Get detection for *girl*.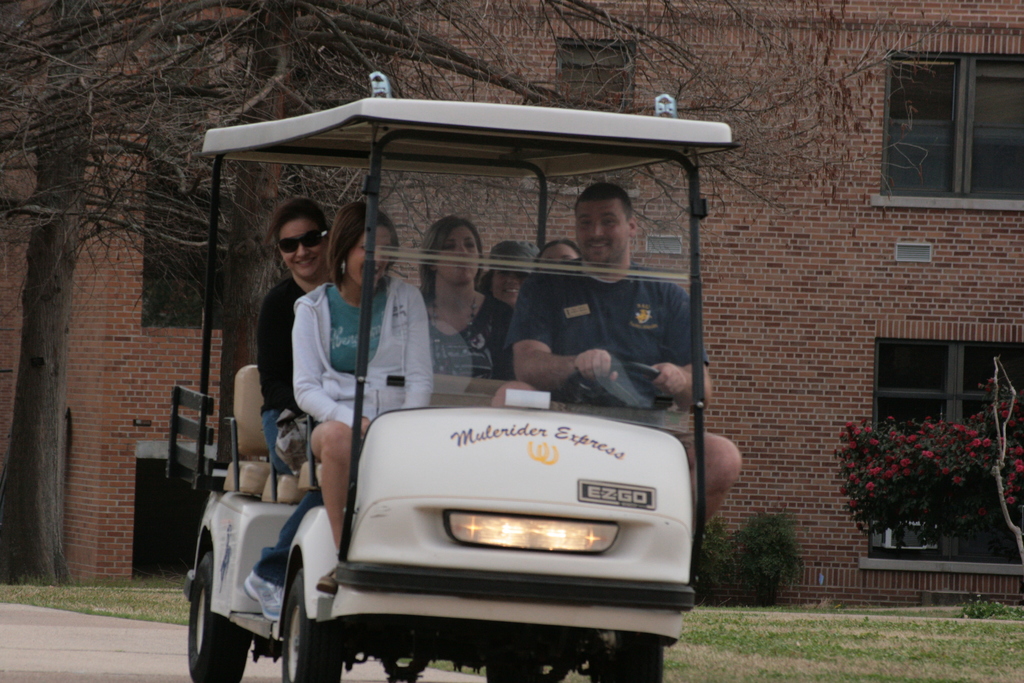
Detection: (x1=416, y1=217, x2=513, y2=379).
